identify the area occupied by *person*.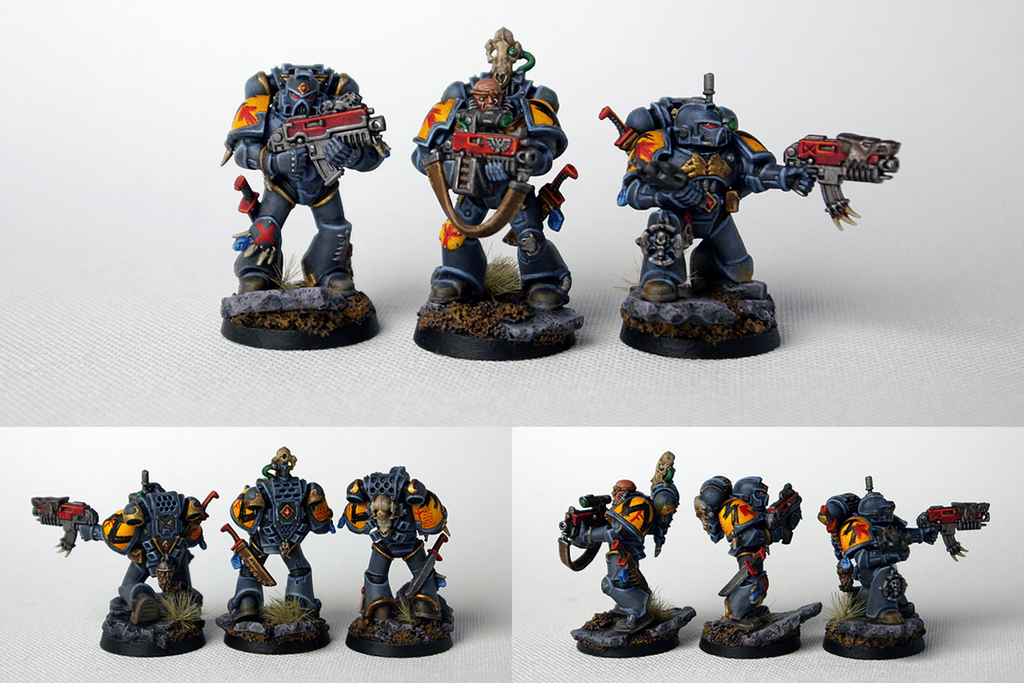
Area: l=346, t=466, r=443, b=628.
